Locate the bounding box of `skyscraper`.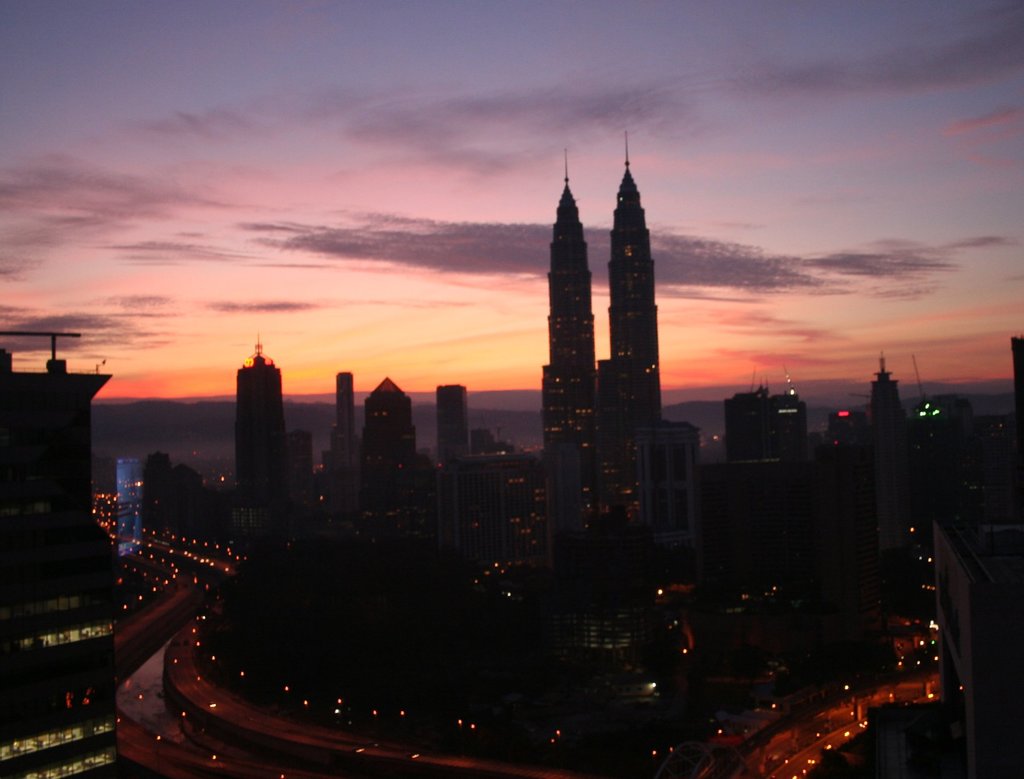
Bounding box: 605,128,659,462.
